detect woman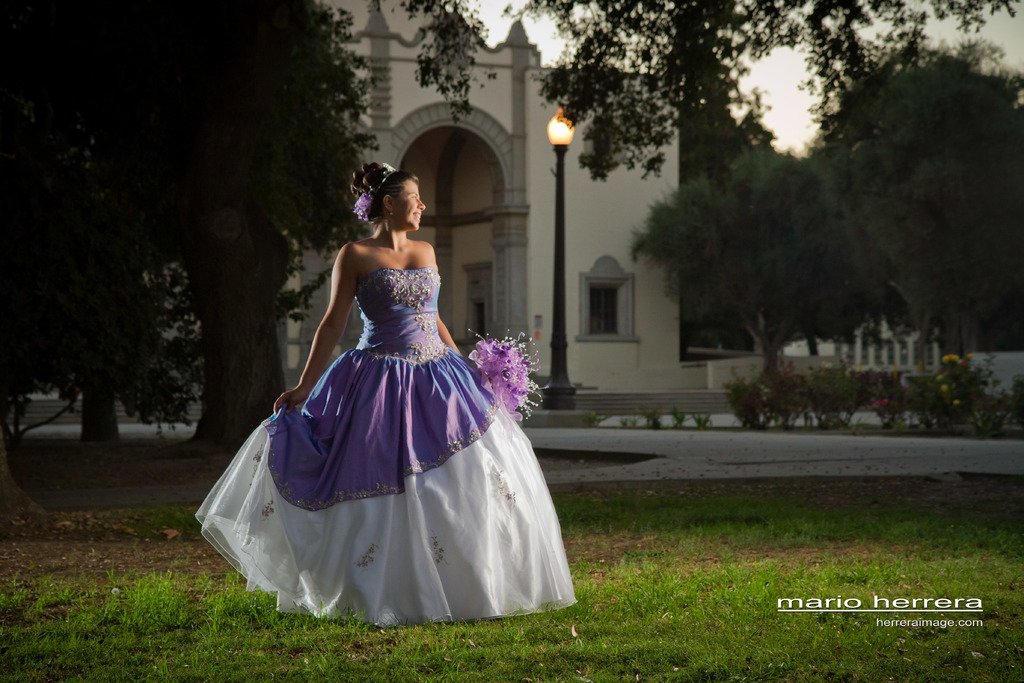
bbox=(230, 157, 576, 605)
